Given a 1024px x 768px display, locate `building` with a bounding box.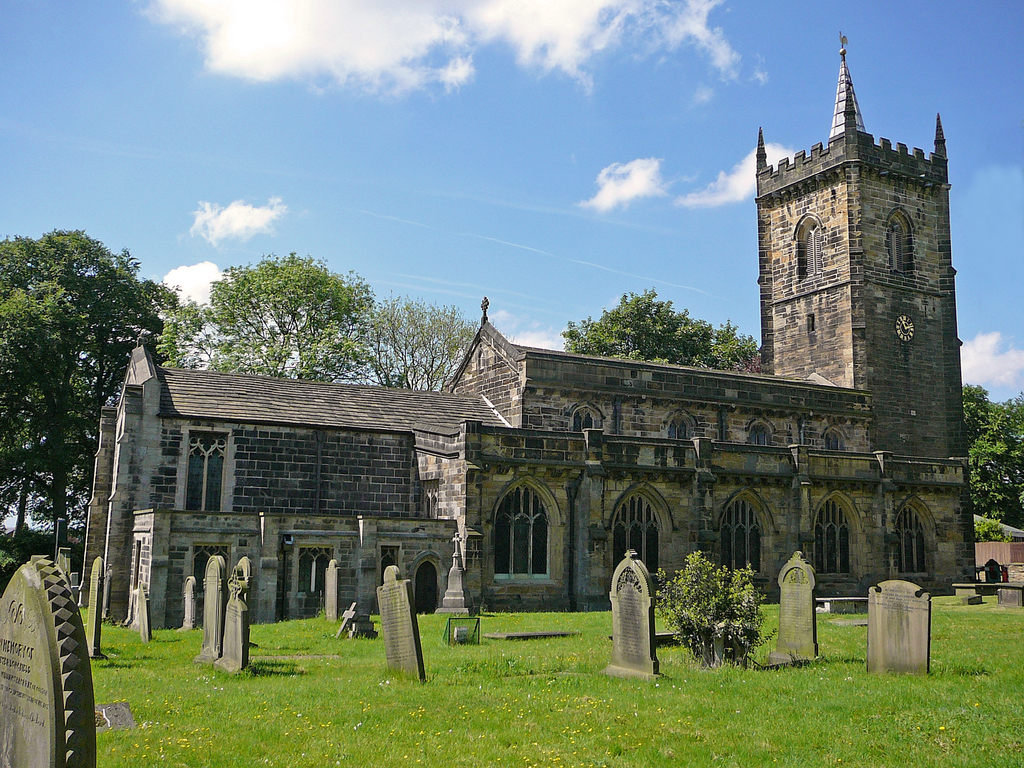
Located: BBox(87, 28, 982, 630).
